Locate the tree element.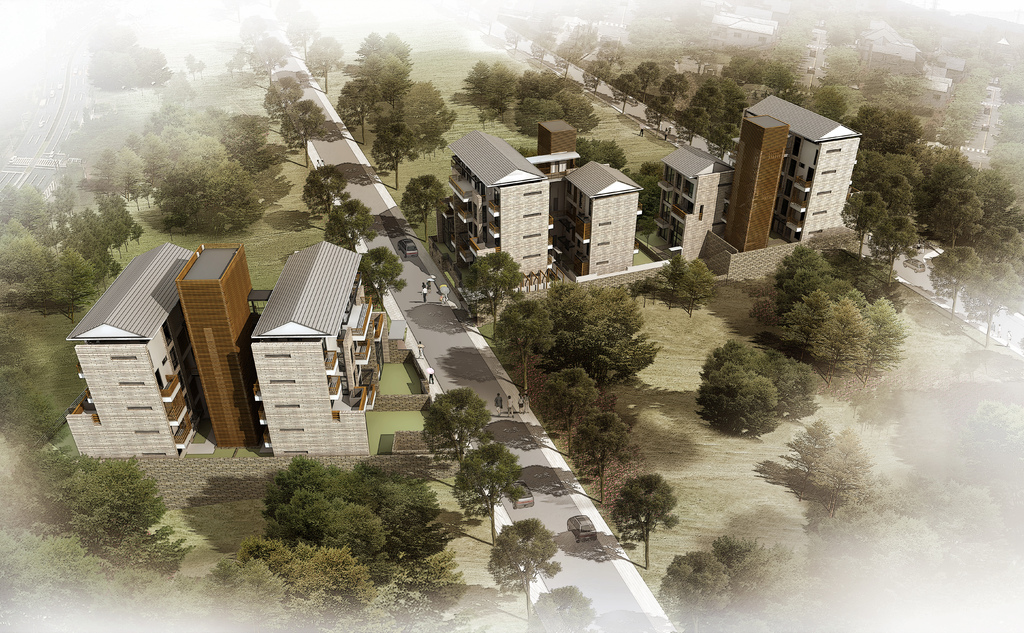
Element bbox: x1=579 y1=63 x2=604 y2=98.
